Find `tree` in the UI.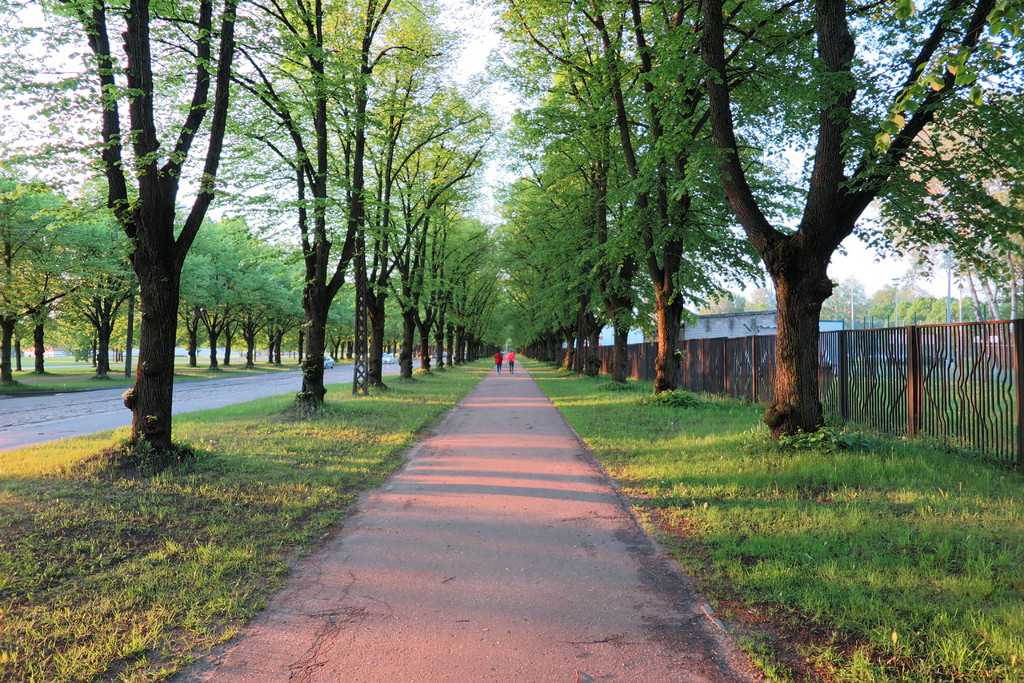
UI element at box=[172, 211, 246, 377].
